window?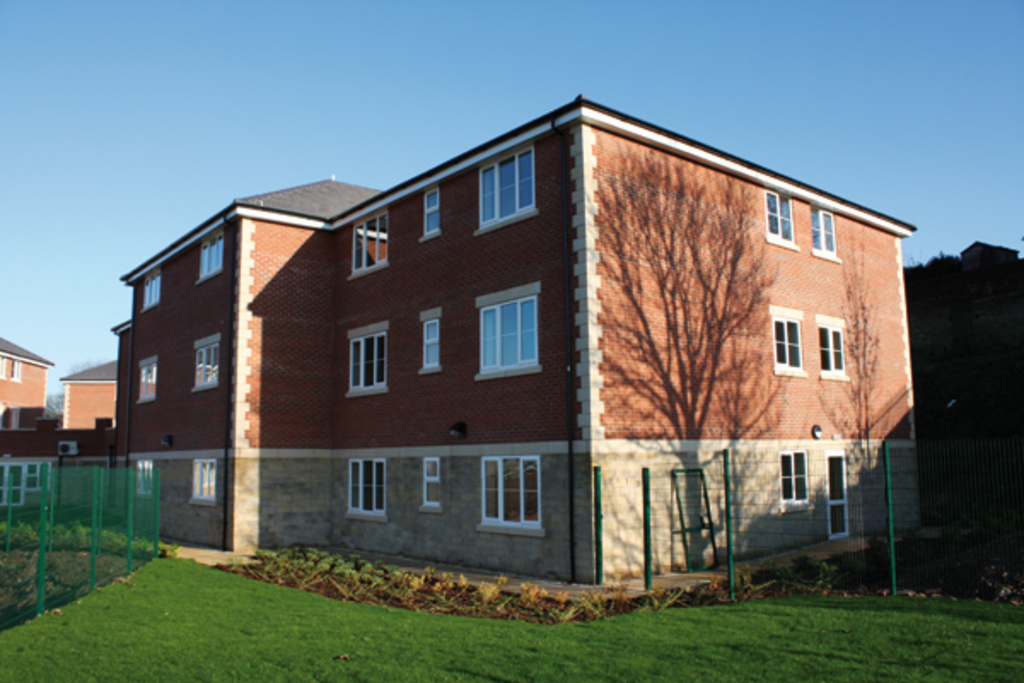
(471,280,541,386)
